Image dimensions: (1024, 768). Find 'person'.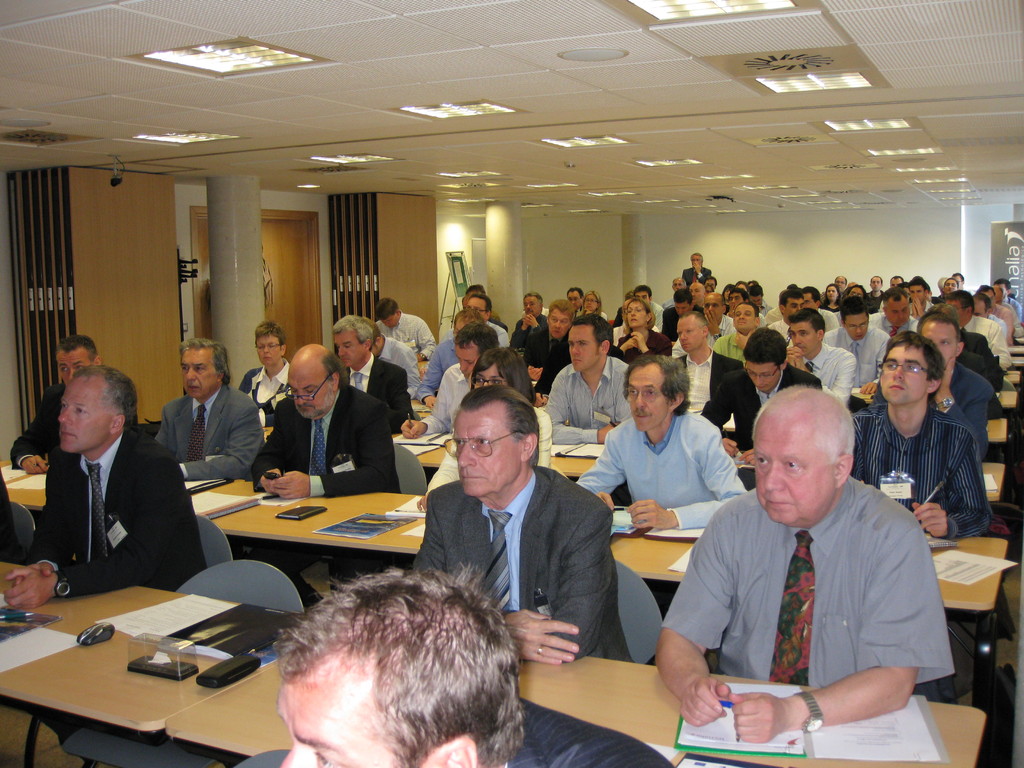
crop(506, 289, 552, 364).
